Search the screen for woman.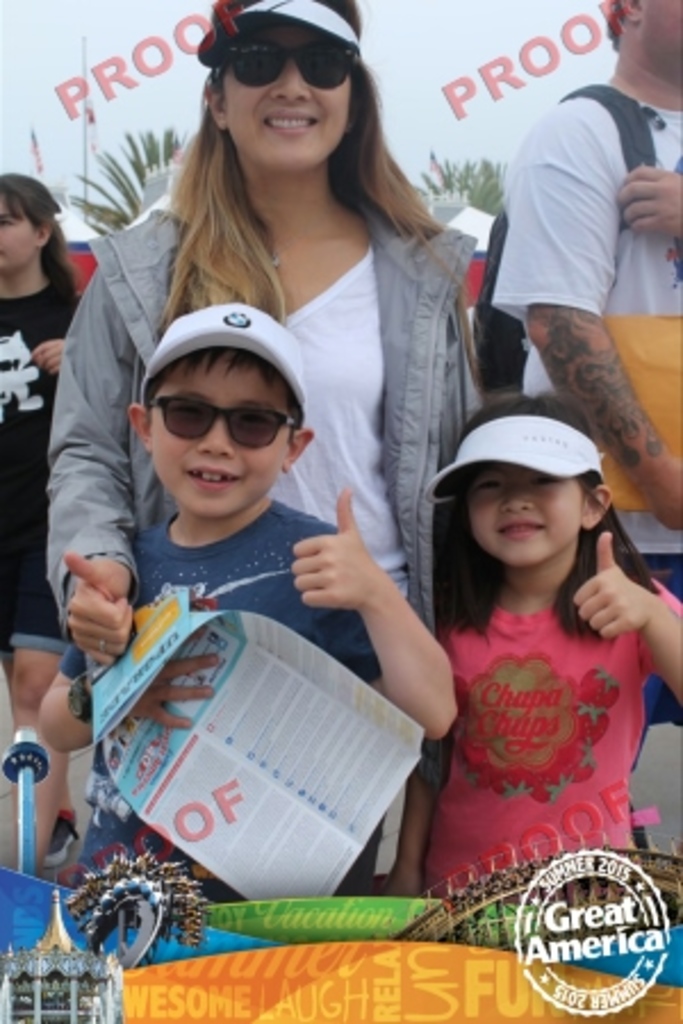
Found at bbox=[64, 46, 530, 869].
